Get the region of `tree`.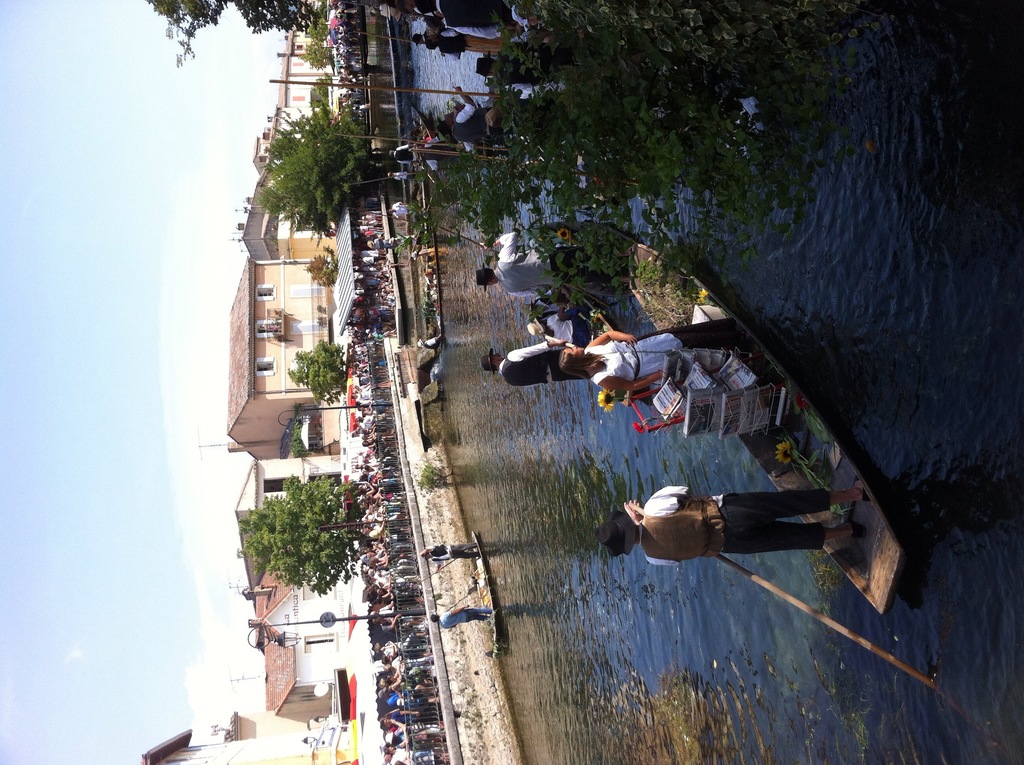
x1=236, y1=91, x2=379, y2=244.
